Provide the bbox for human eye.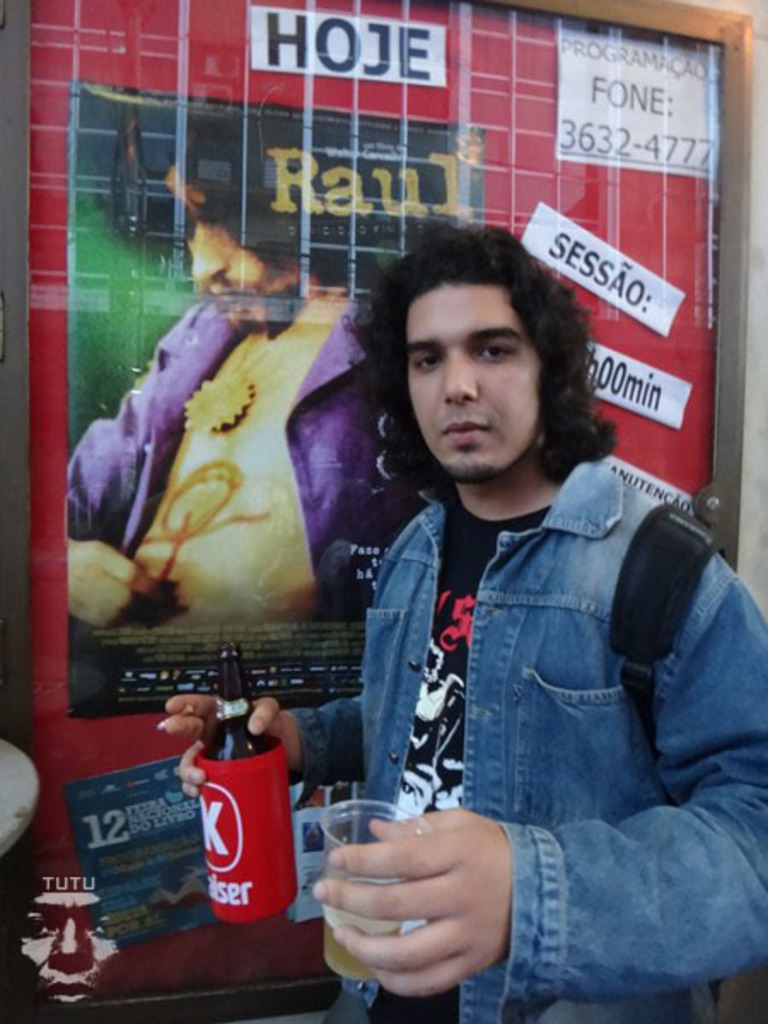
bbox=(413, 348, 445, 375).
